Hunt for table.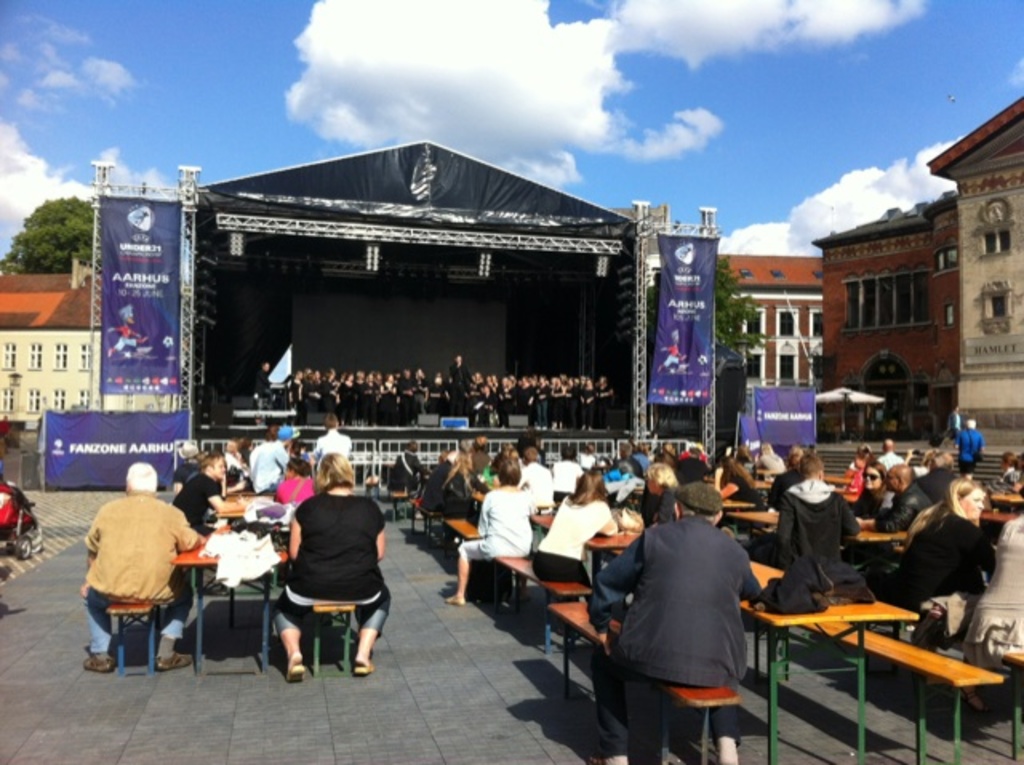
Hunted down at 530 509 656 587.
